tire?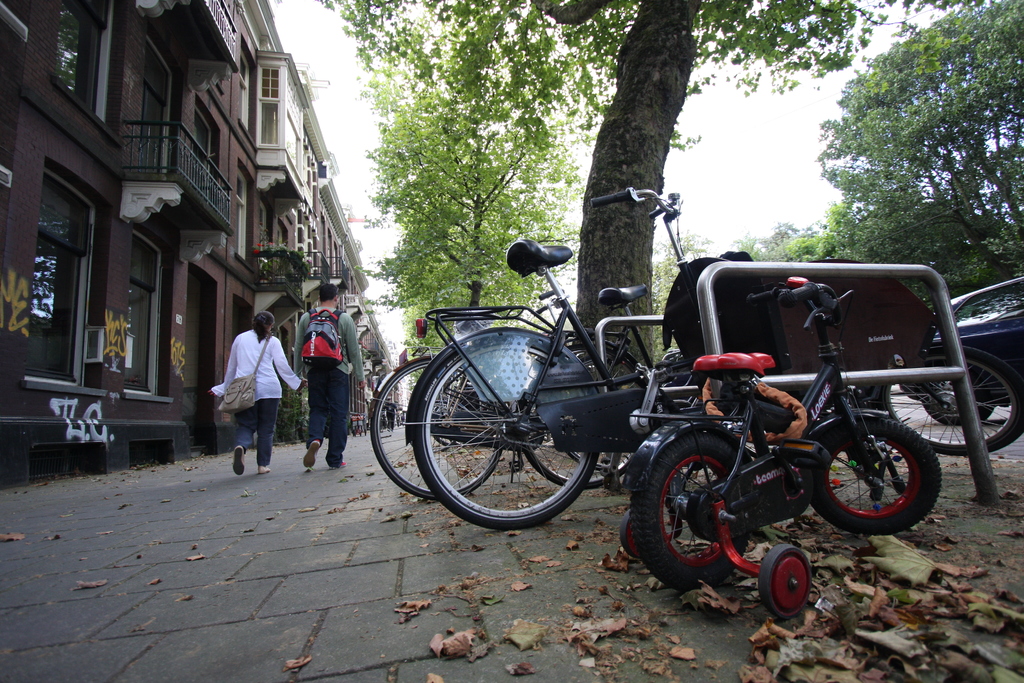
618, 513, 642, 559
